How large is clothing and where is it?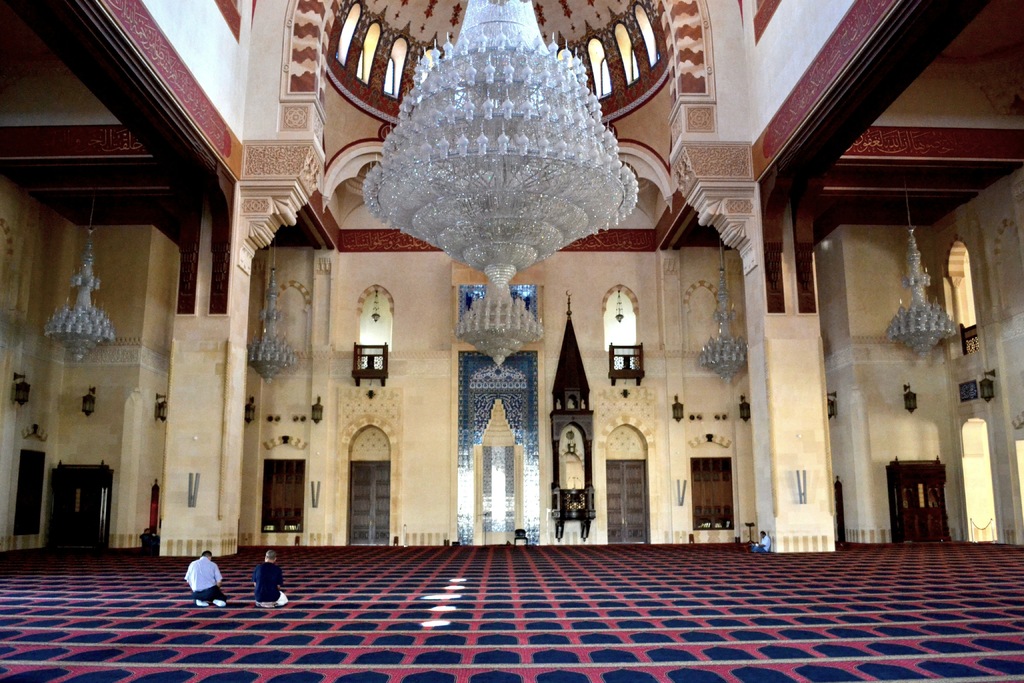
Bounding box: 194, 583, 225, 602.
